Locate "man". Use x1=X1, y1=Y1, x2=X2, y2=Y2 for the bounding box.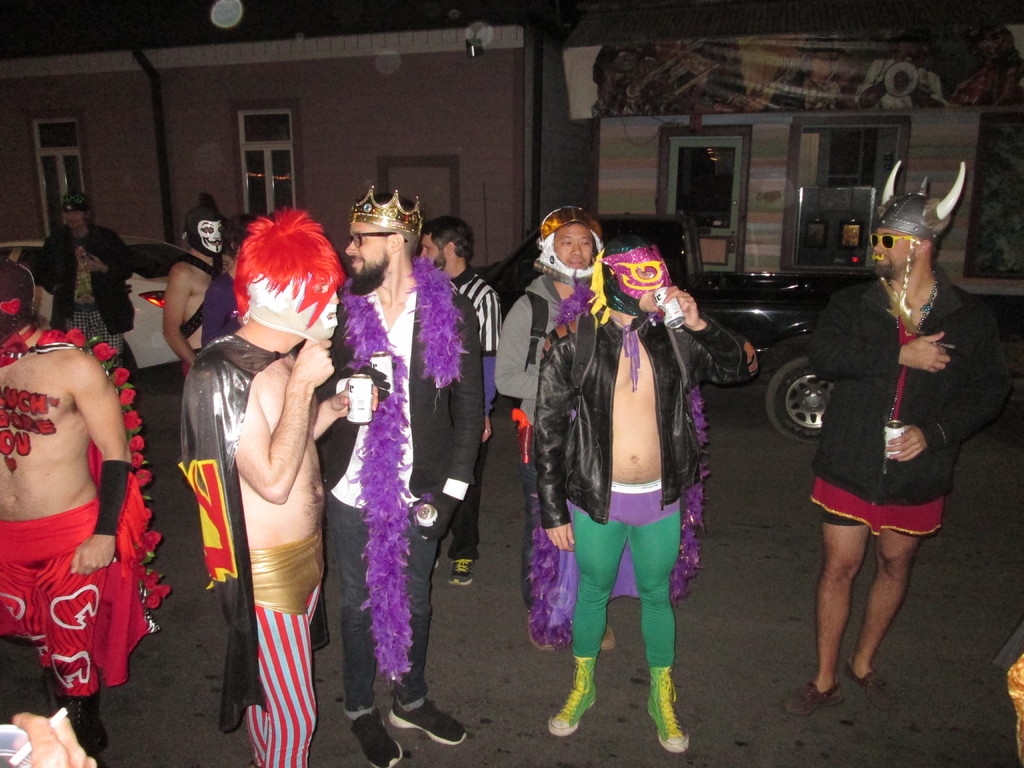
x1=495, y1=205, x2=616, y2=652.
